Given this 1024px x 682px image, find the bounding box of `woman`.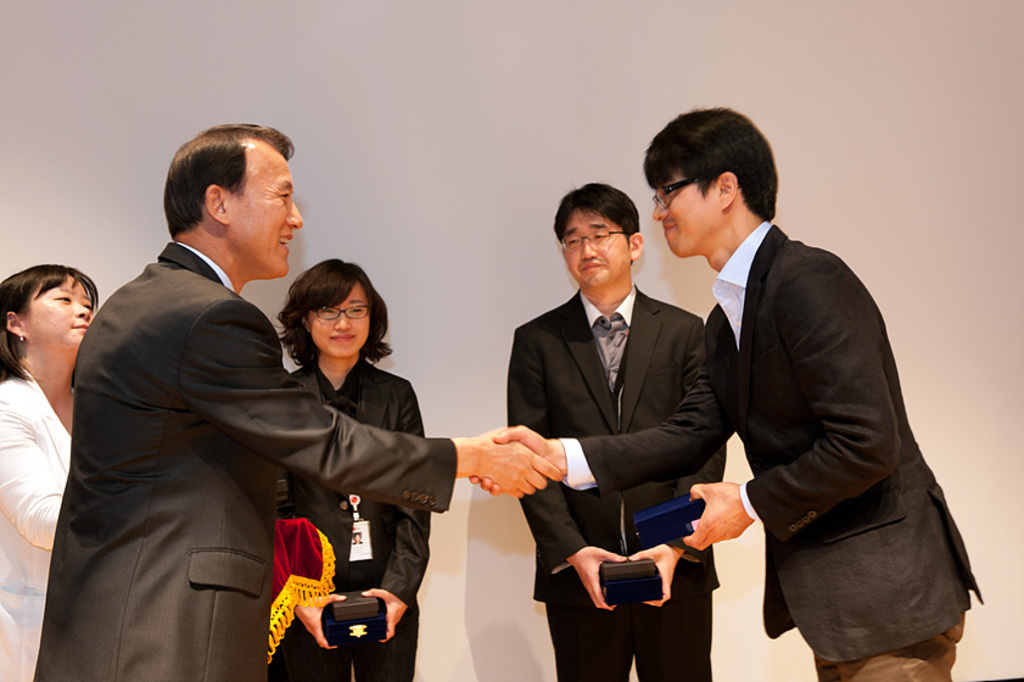
detection(274, 257, 432, 681).
